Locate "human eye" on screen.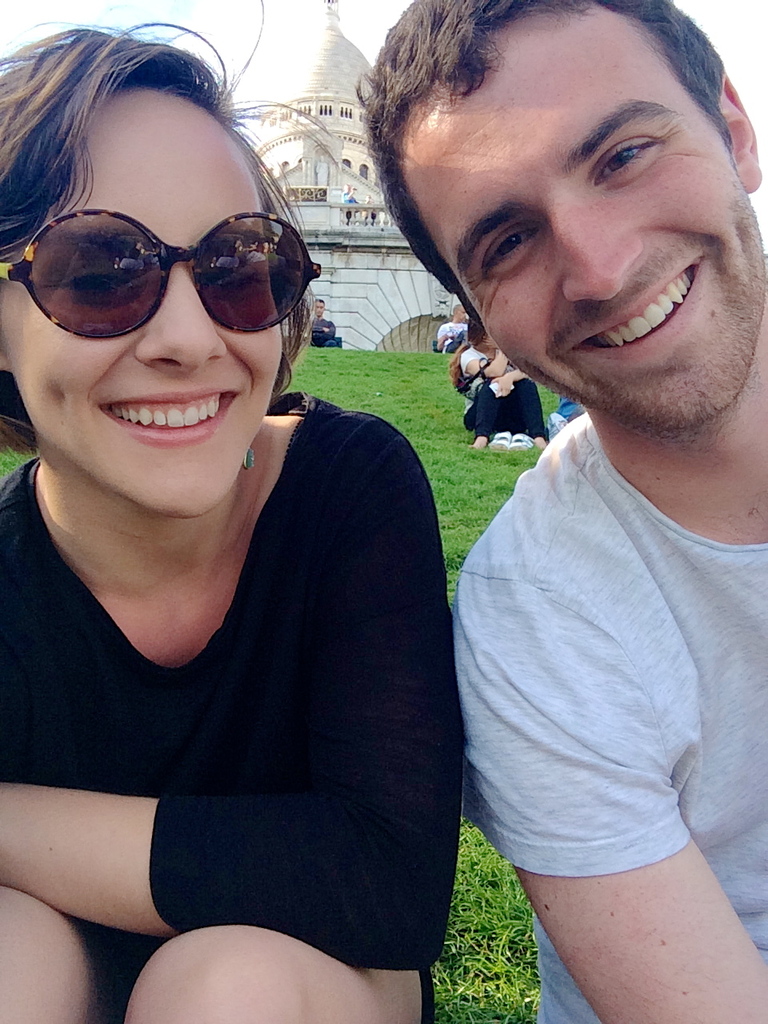
On screen at detection(590, 131, 666, 190).
